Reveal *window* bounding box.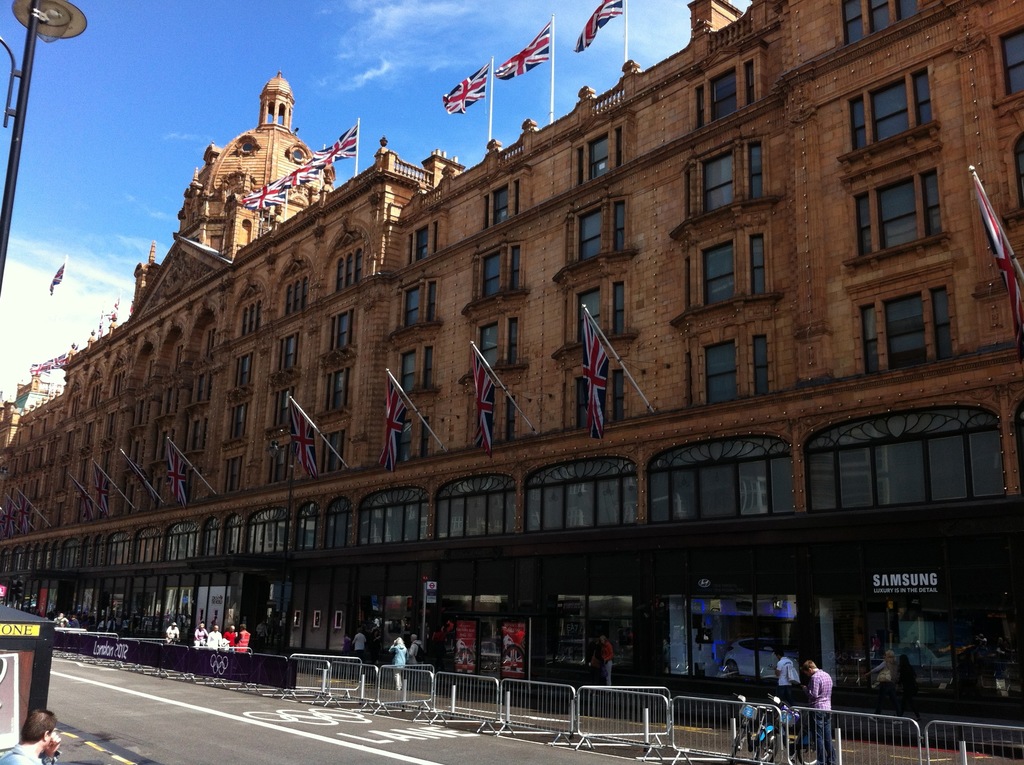
Revealed: bbox=[477, 168, 535, 234].
